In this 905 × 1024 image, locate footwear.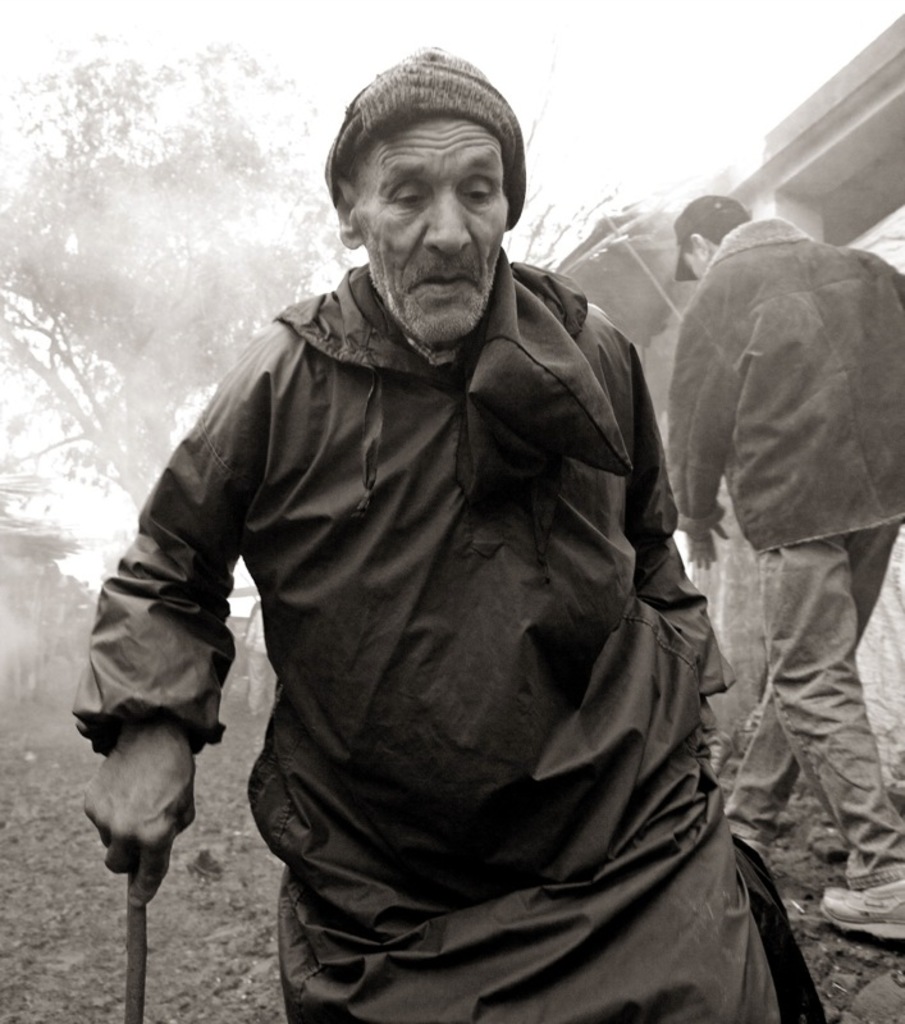
Bounding box: 823,879,904,948.
